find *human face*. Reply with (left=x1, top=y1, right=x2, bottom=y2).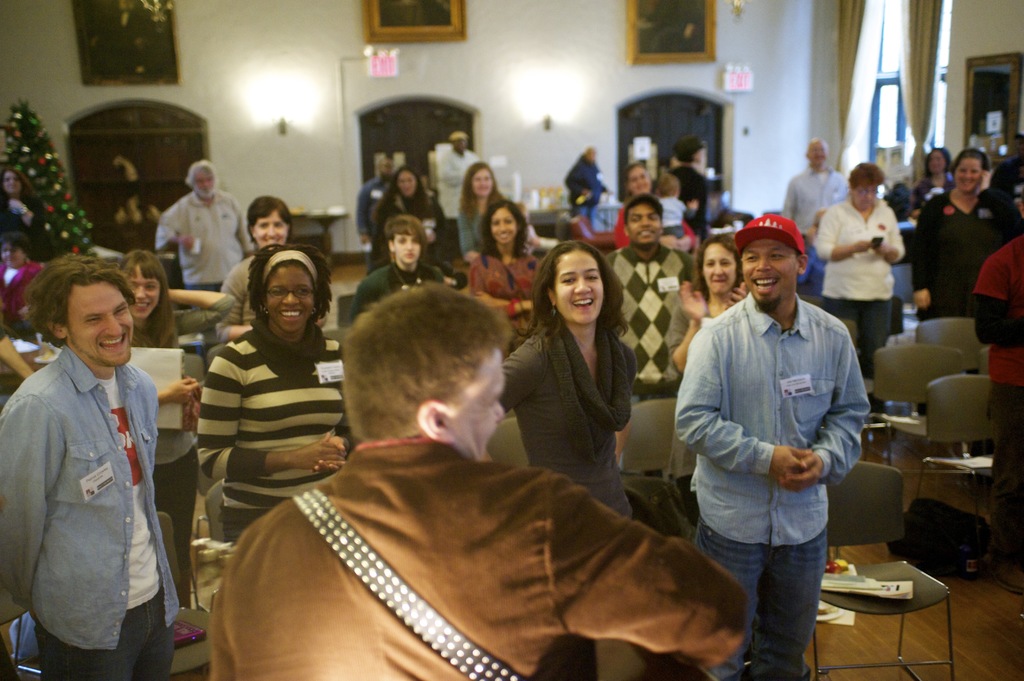
(left=69, top=282, right=135, bottom=365).
